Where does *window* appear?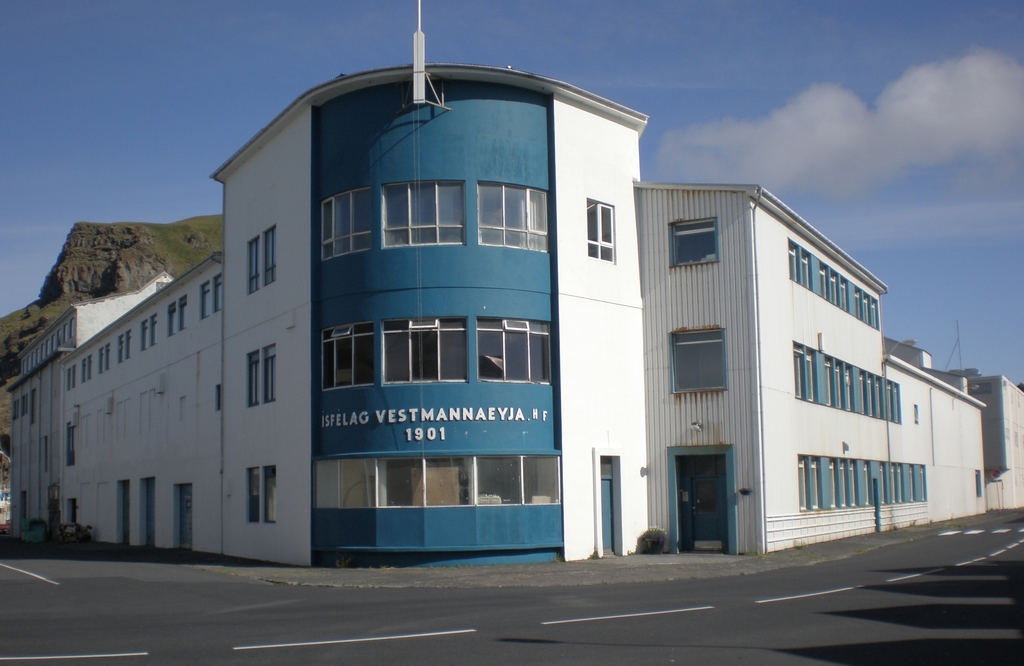
Appears at [left=244, top=466, right=260, bottom=526].
